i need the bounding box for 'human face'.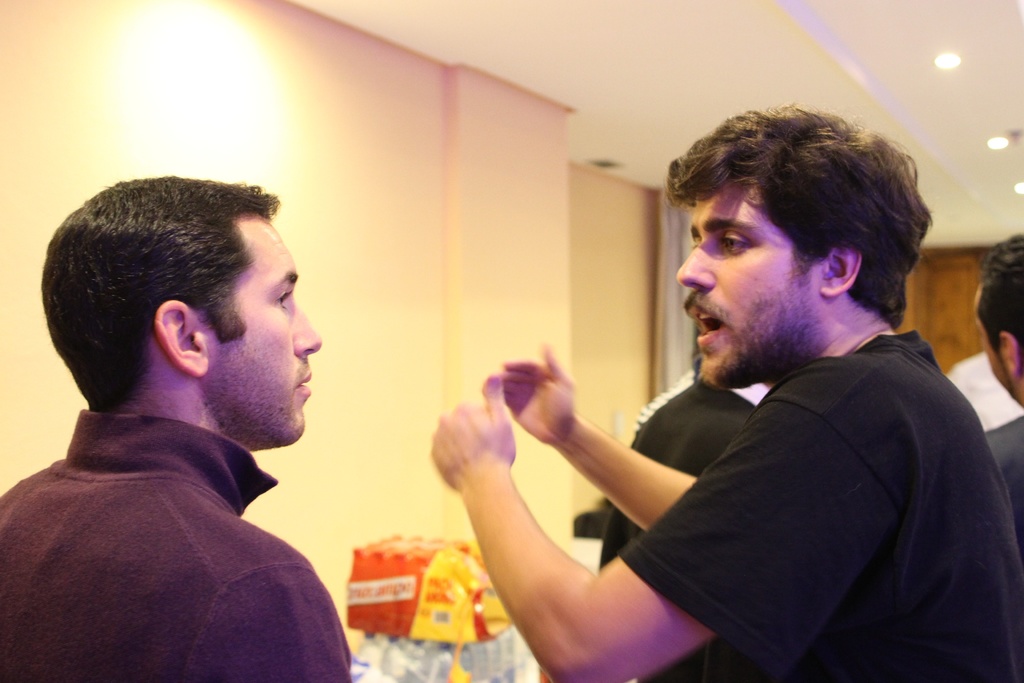
Here it is: 974 304 1021 399.
